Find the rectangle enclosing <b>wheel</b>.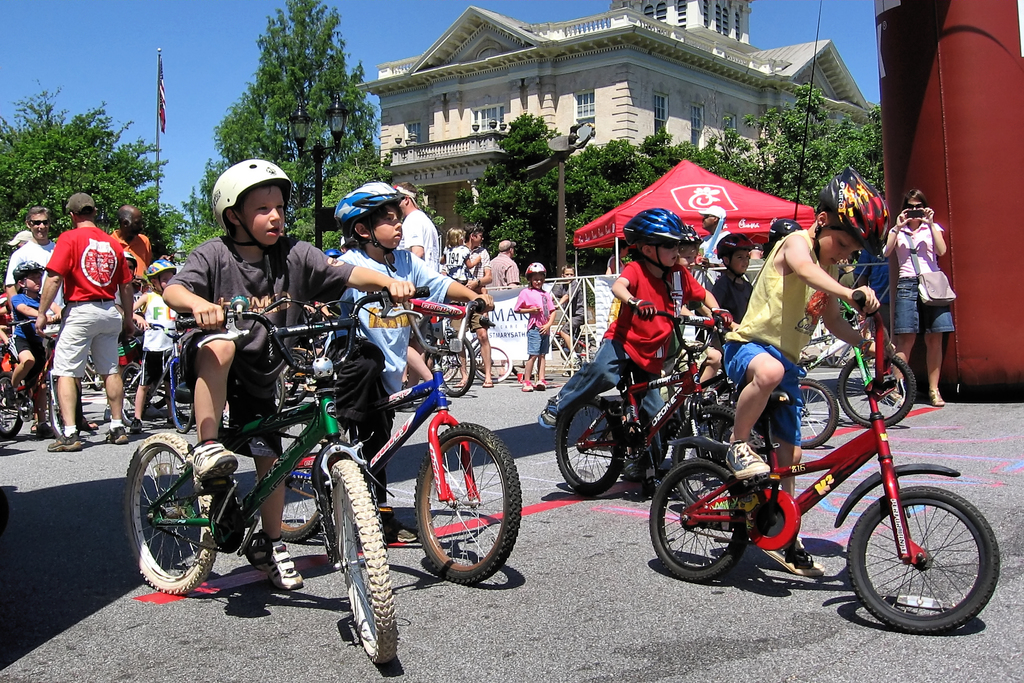
rect(676, 406, 760, 511).
